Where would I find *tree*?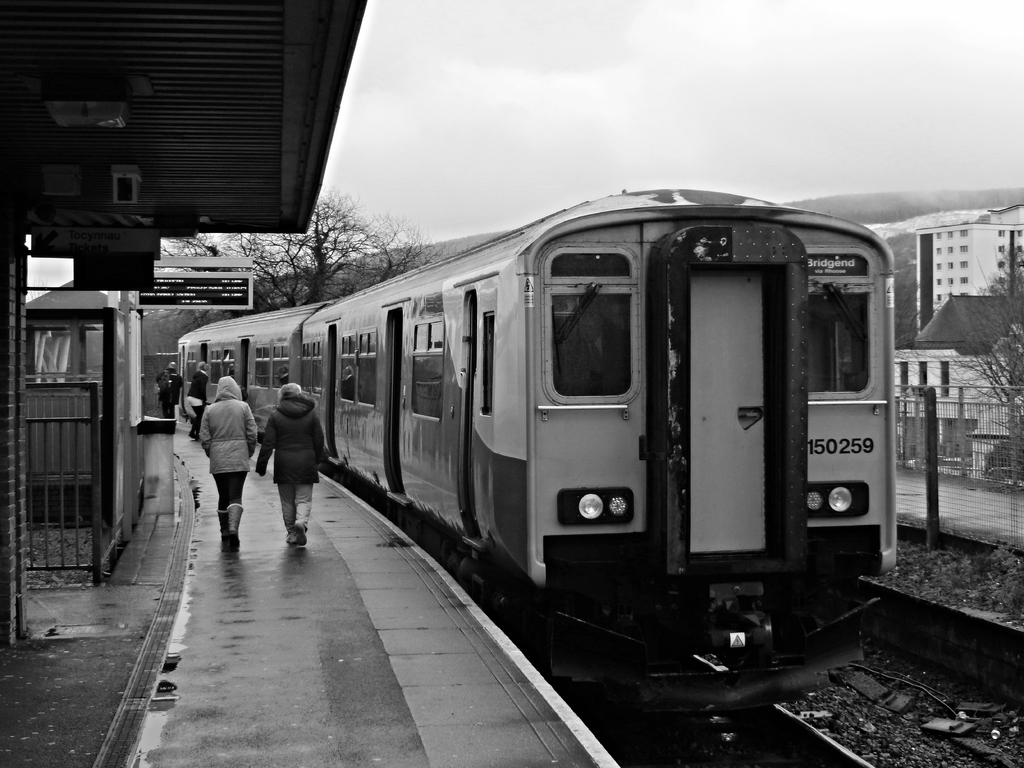
At bbox(157, 187, 438, 335).
